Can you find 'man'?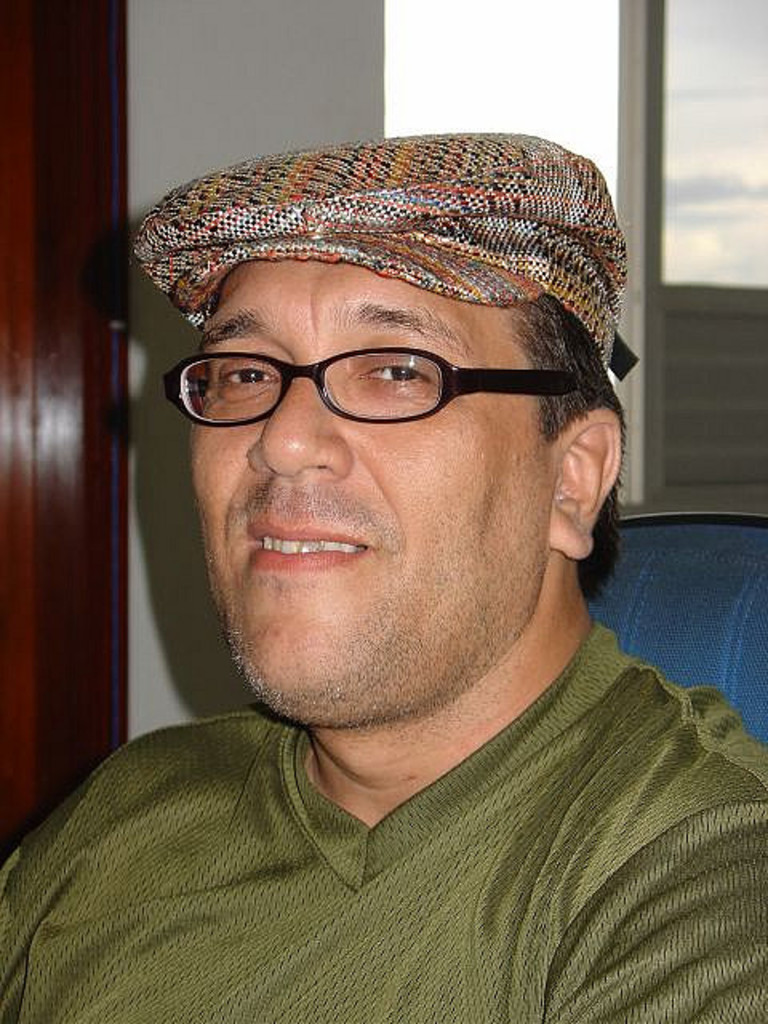
Yes, bounding box: 0 131 766 1022.
